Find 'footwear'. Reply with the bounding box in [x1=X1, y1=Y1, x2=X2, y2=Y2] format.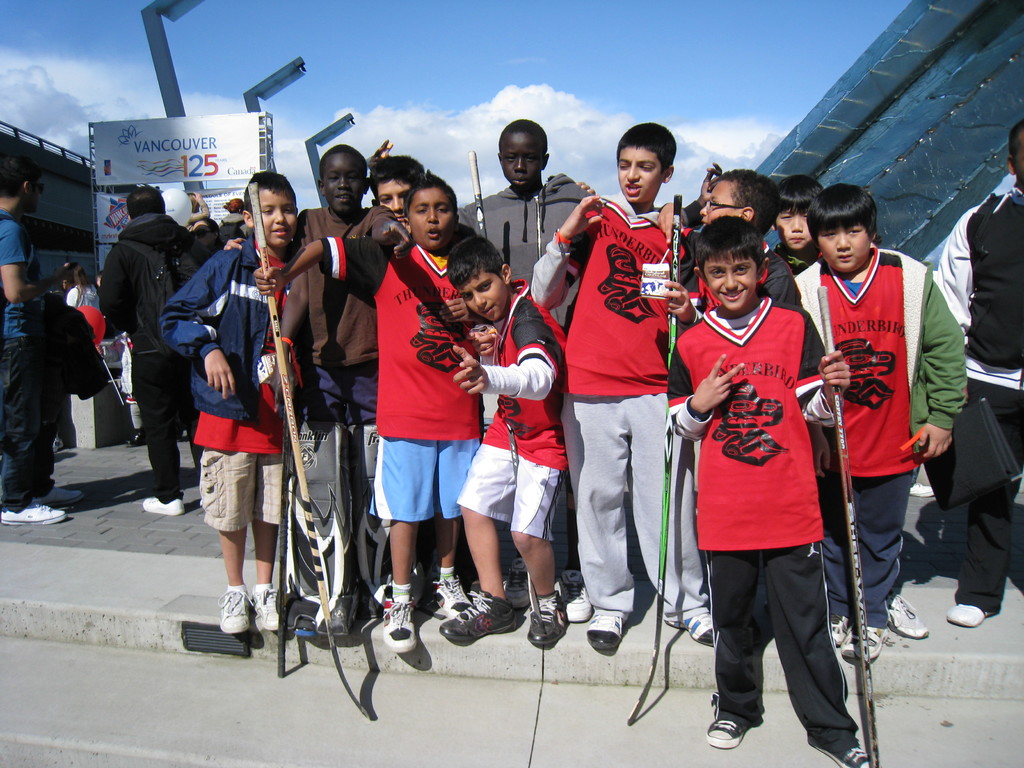
[x1=218, y1=589, x2=251, y2=636].
